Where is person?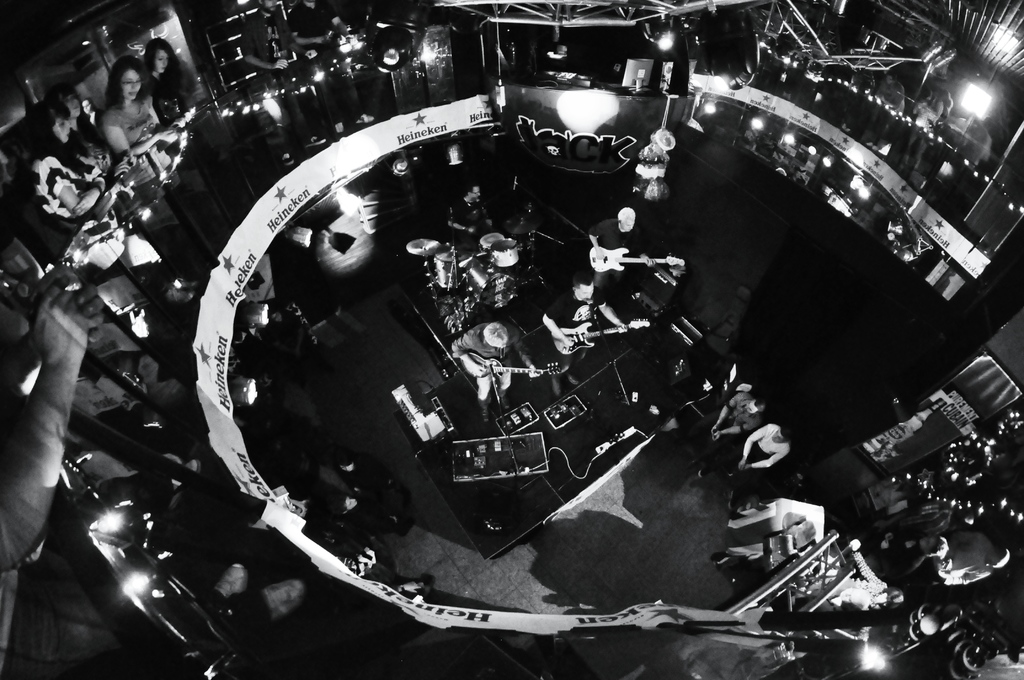
region(867, 534, 956, 583).
